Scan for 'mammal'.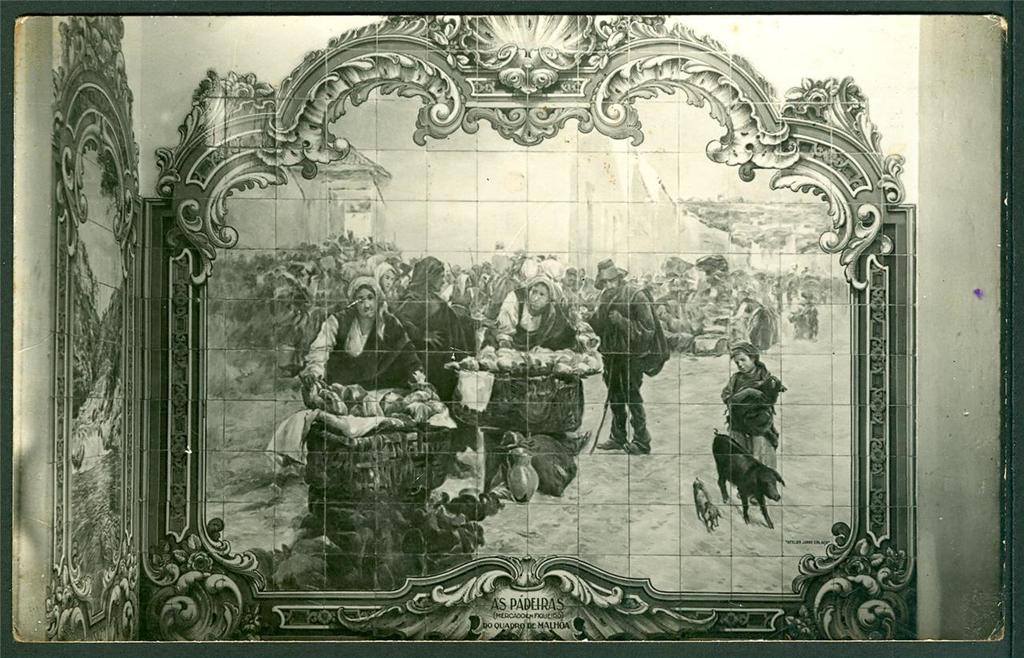
Scan result: locate(690, 477, 722, 537).
